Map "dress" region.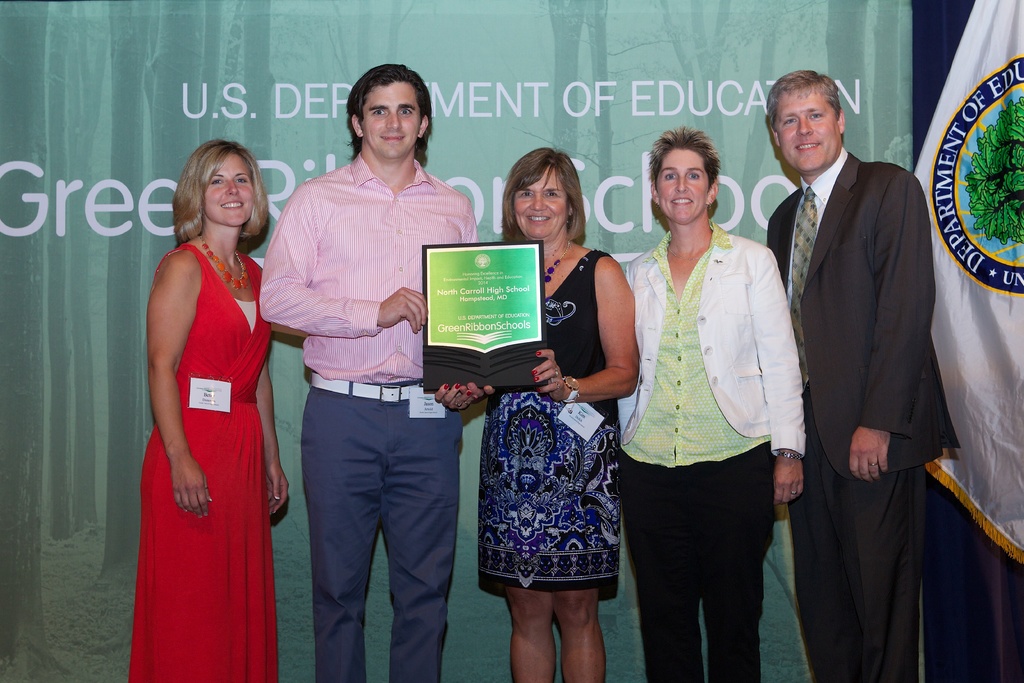
Mapped to (x1=476, y1=251, x2=619, y2=588).
